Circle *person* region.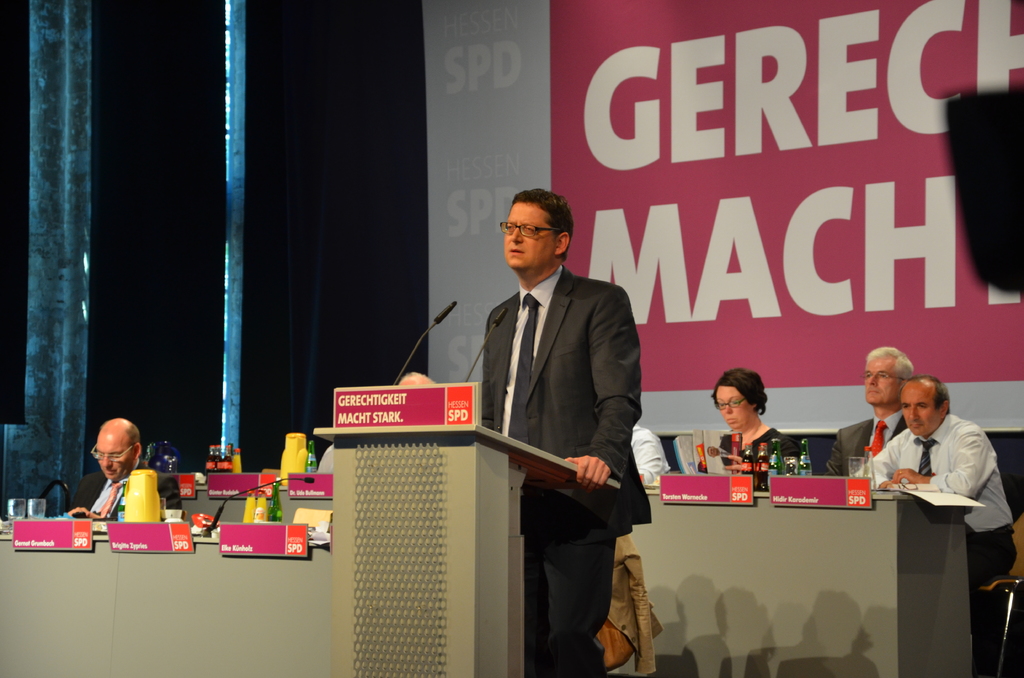
Region: region(632, 423, 674, 483).
